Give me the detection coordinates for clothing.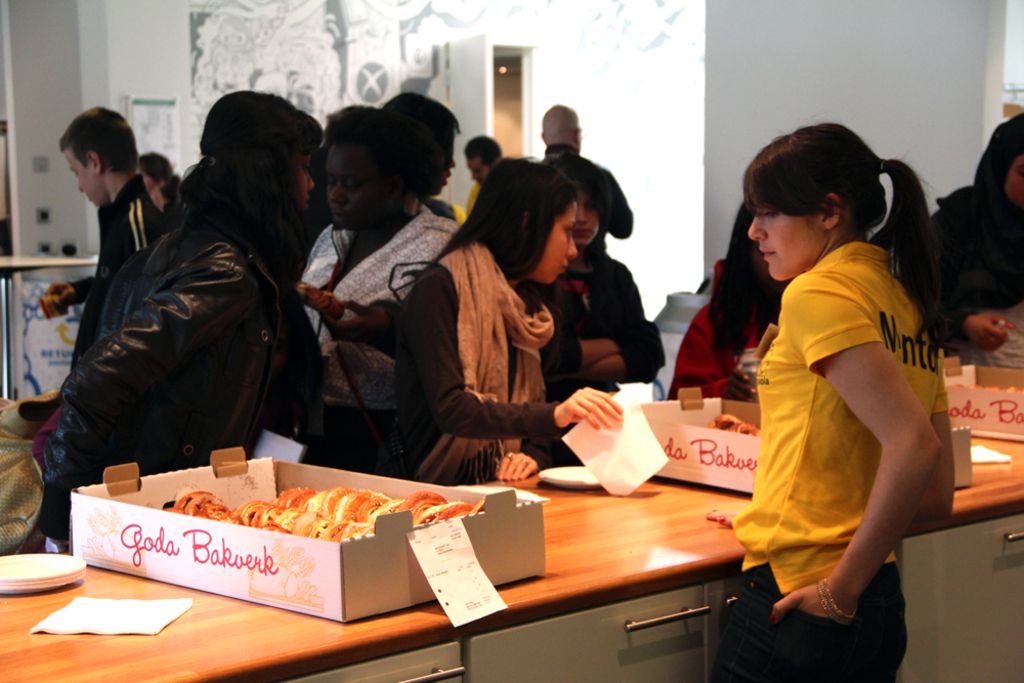
670 299 773 398.
